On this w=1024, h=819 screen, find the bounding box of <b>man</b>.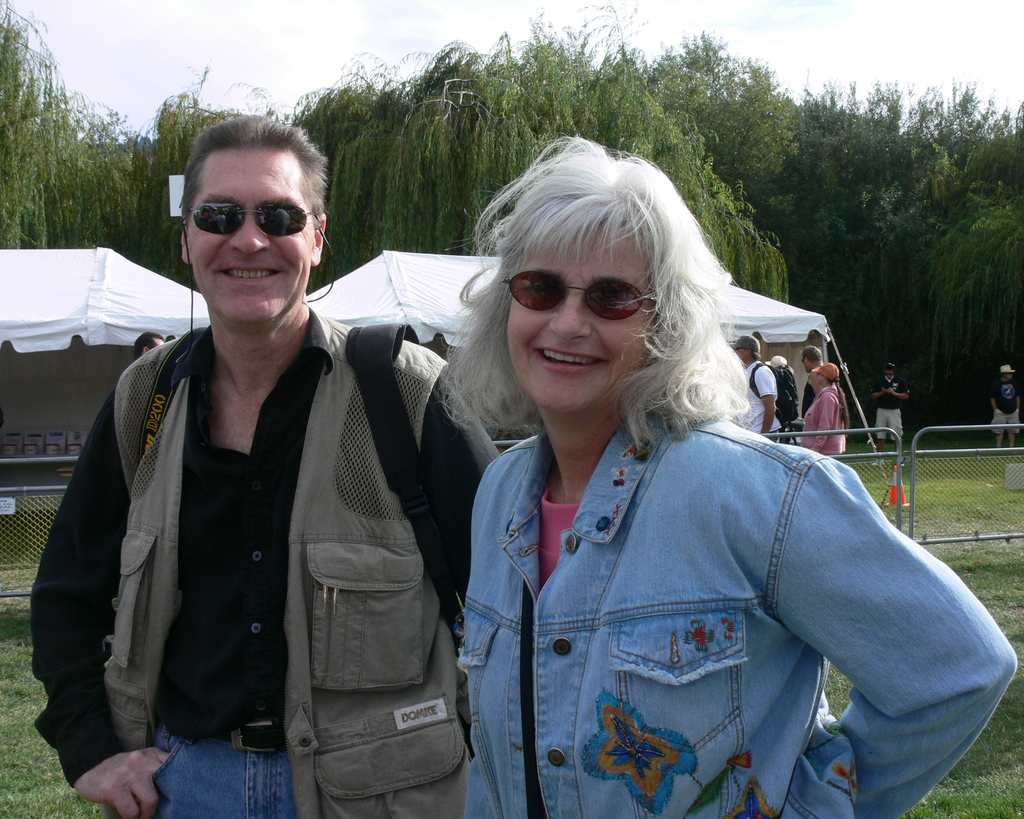
Bounding box: [867, 364, 907, 469].
